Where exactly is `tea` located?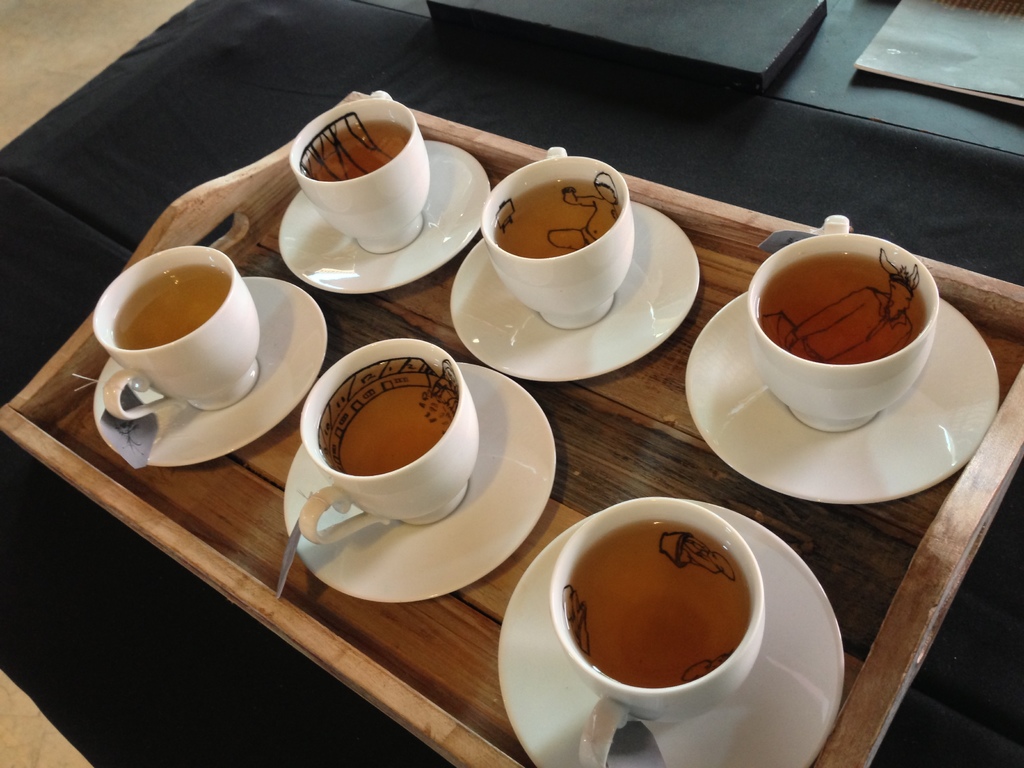
Its bounding box is [x1=564, y1=523, x2=748, y2=686].
